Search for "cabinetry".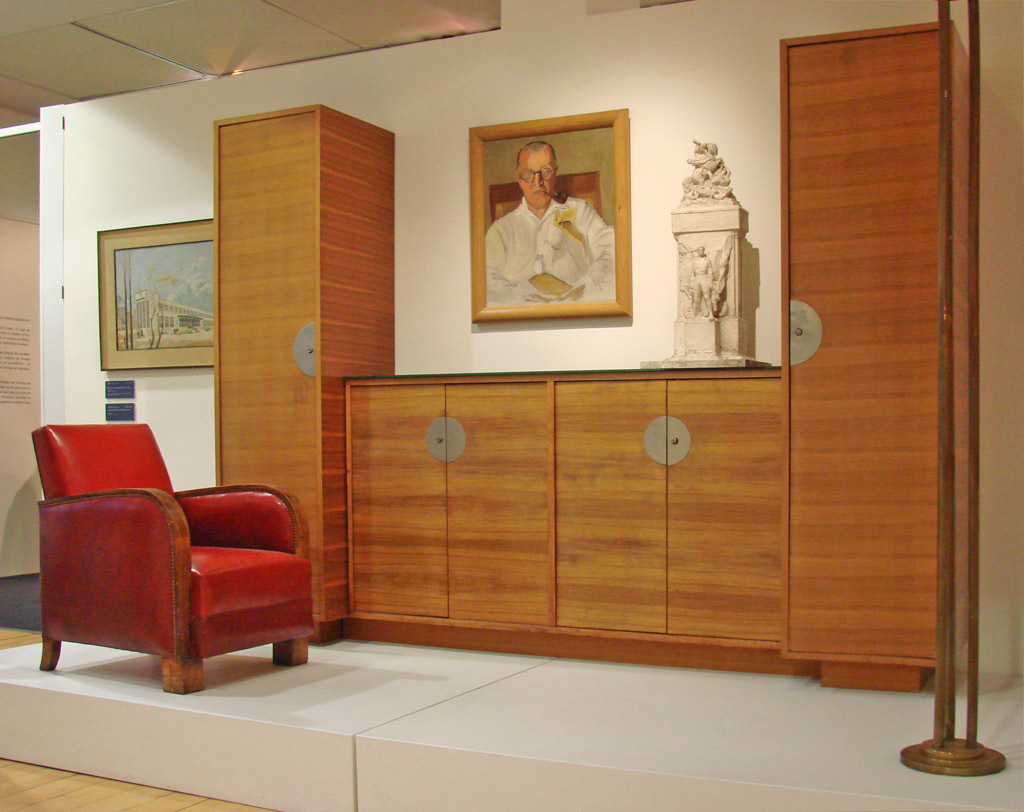
Found at crop(213, 105, 395, 647).
